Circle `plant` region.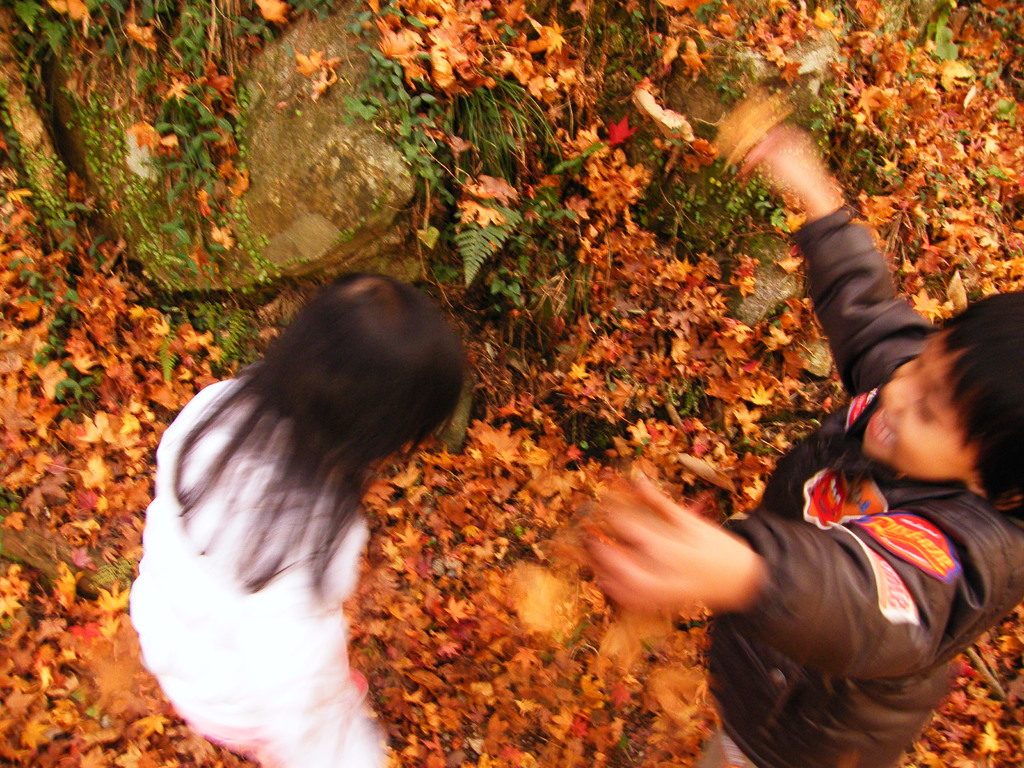
Region: l=451, t=188, r=524, b=280.
